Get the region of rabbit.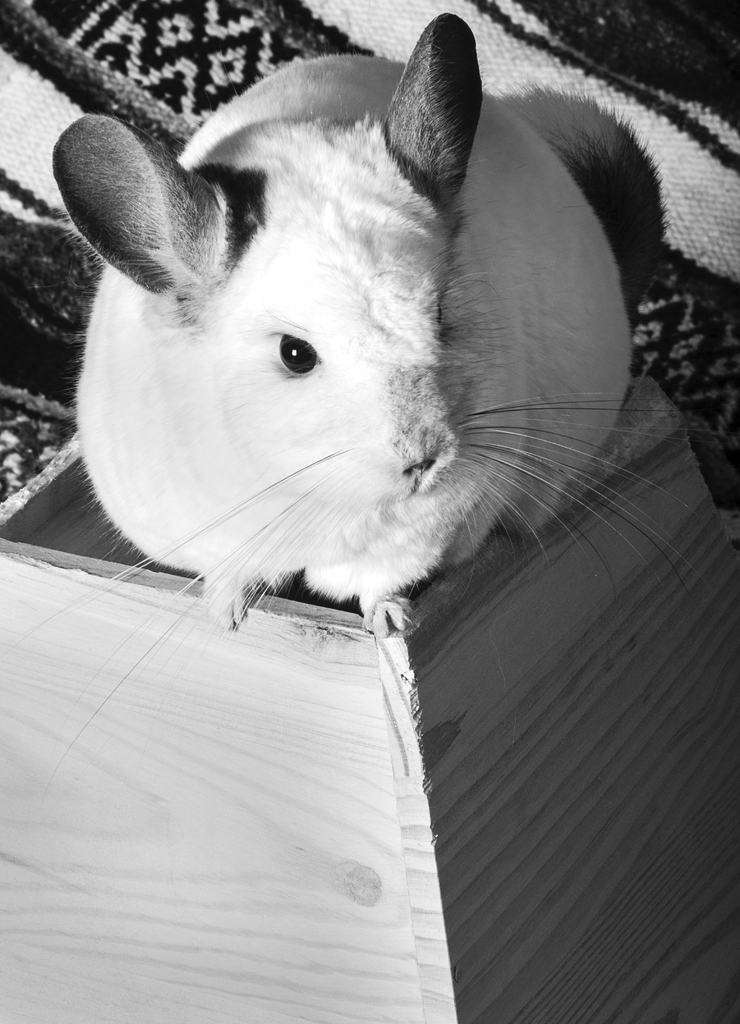
bbox(1, 11, 737, 777).
